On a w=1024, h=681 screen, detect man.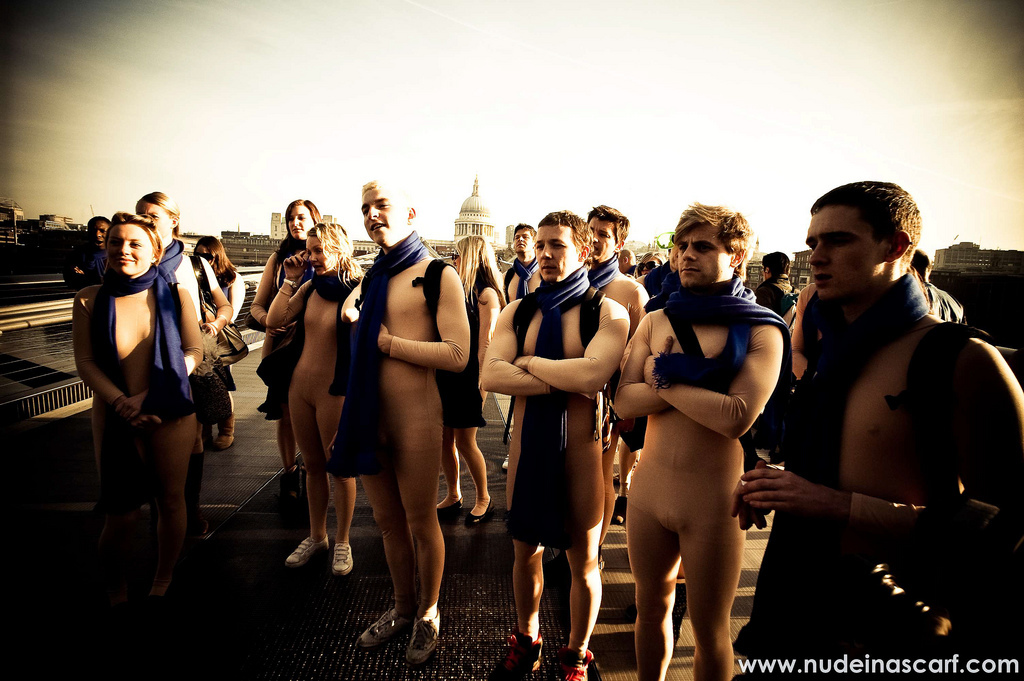
(474,204,630,680).
